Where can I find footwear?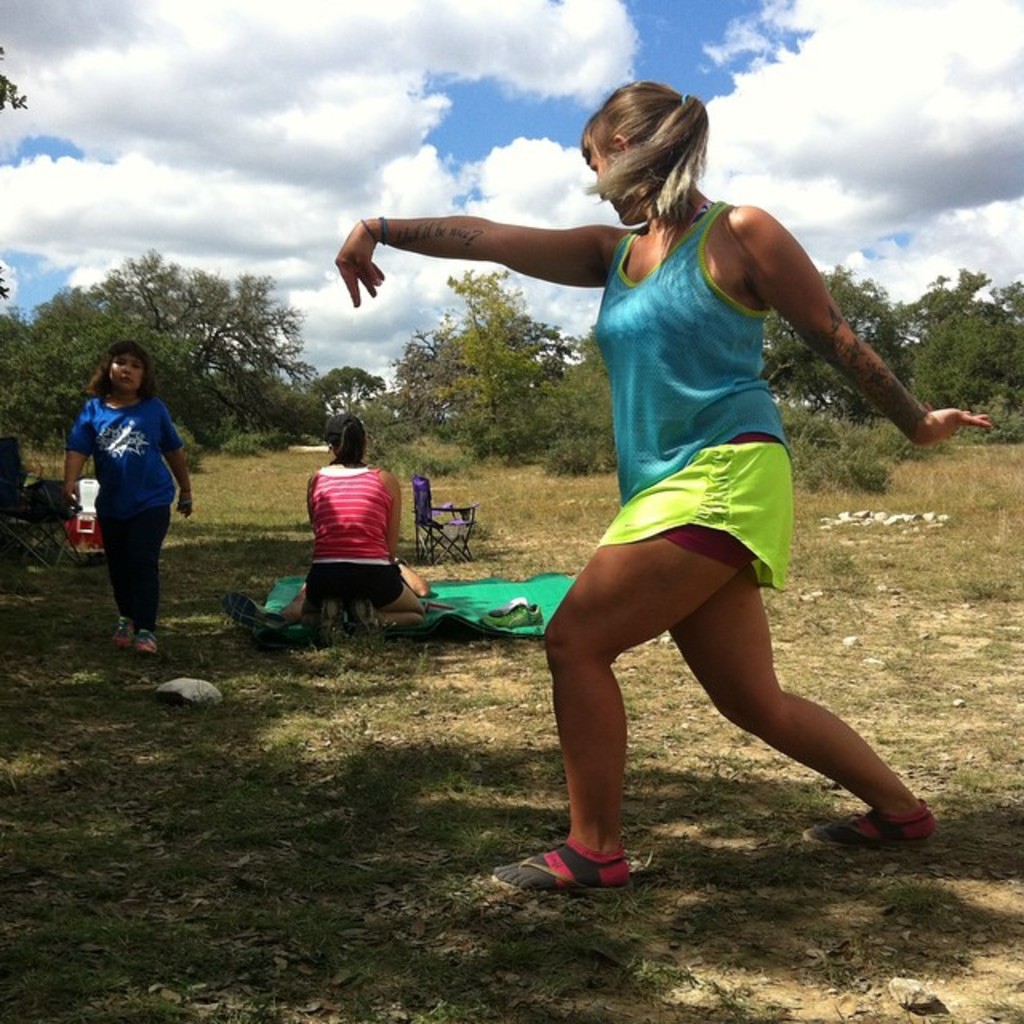
You can find it at left=109, top=616, right=138, bottom=650.
